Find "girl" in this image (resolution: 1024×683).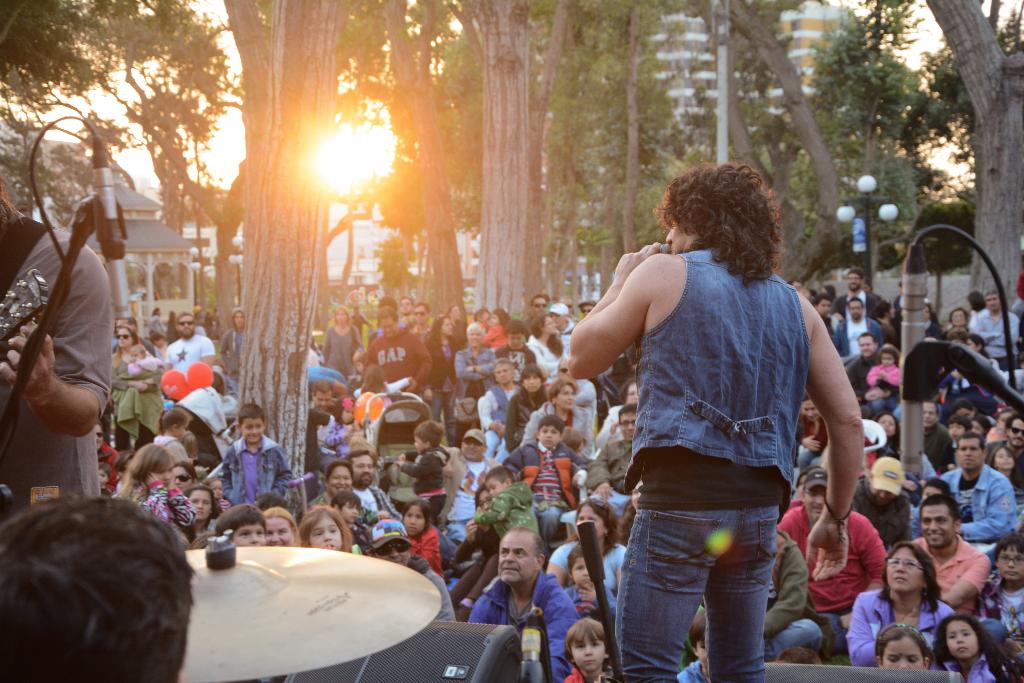
{"left": 865, "top": 341, "right": 901, "bottom": 416}.
